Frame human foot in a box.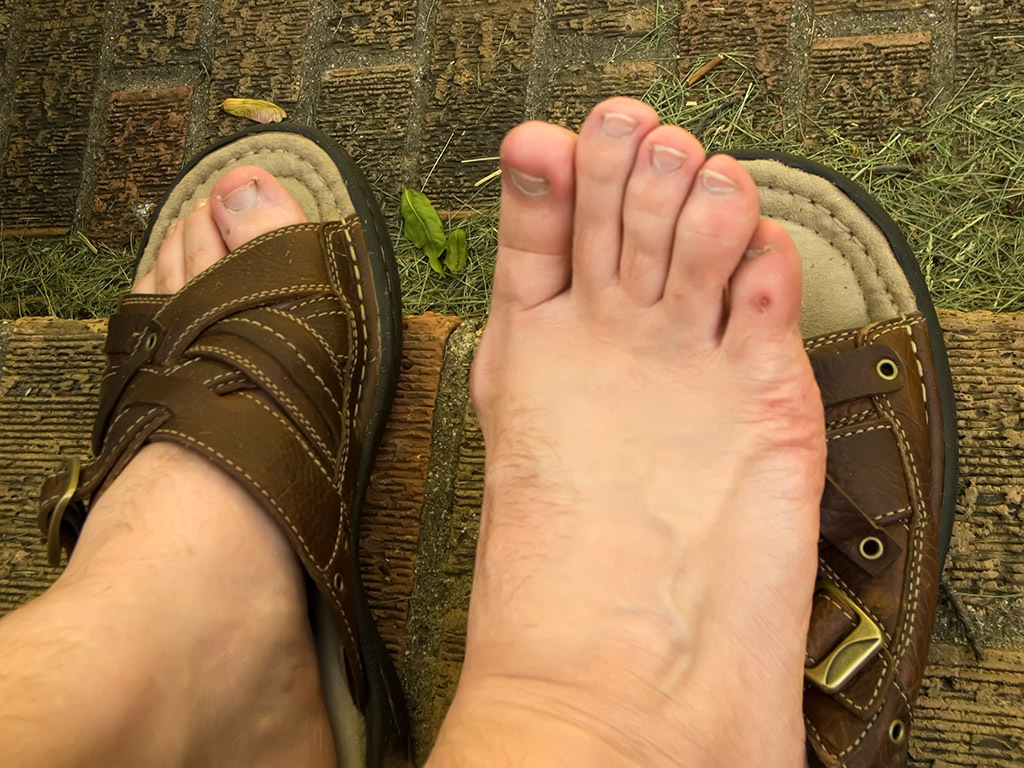
x1=52 y1=163 x2=343 y2=767.
